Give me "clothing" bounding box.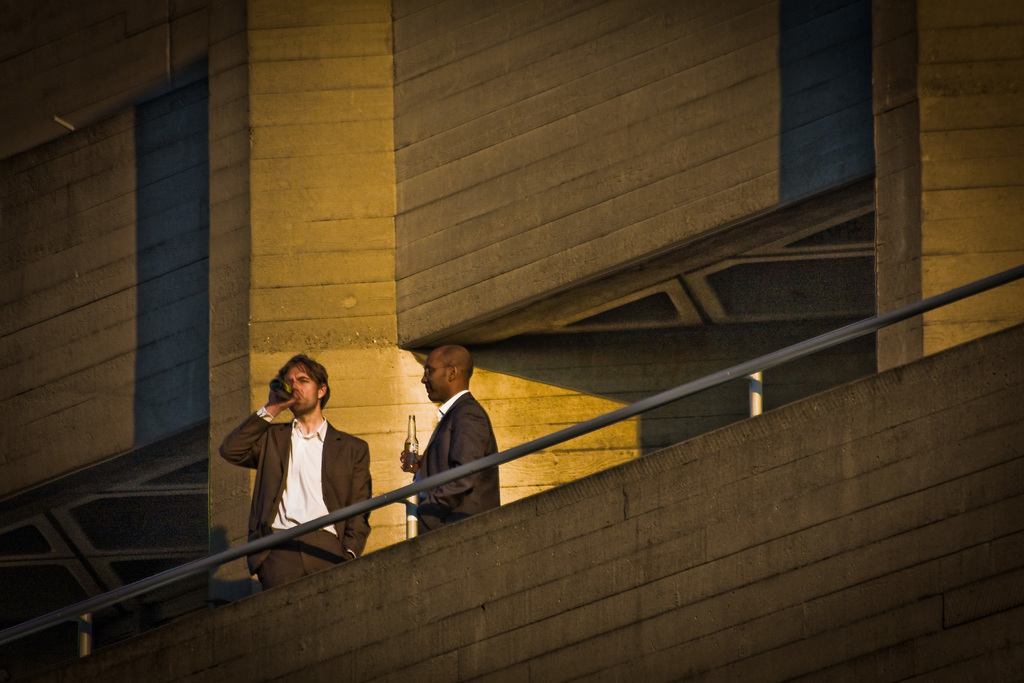
pyautogui.locateOnScreen(412, 389, 504, 534).
